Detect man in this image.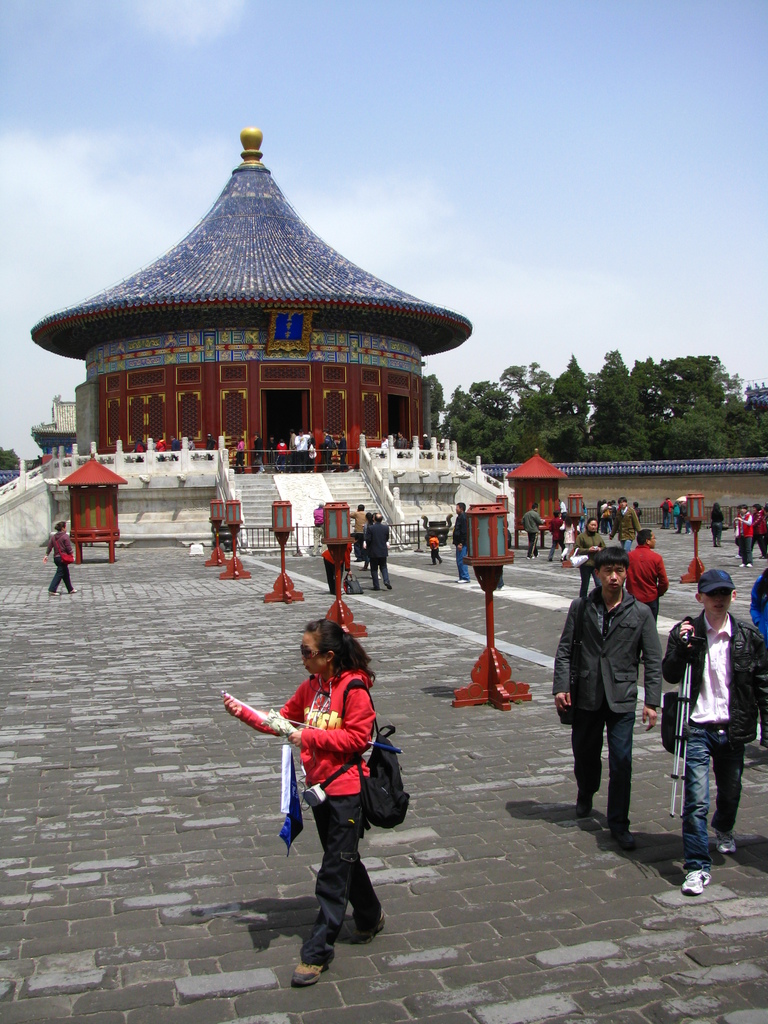
Detection: left=319, top=429, right=332, bottom=470.
